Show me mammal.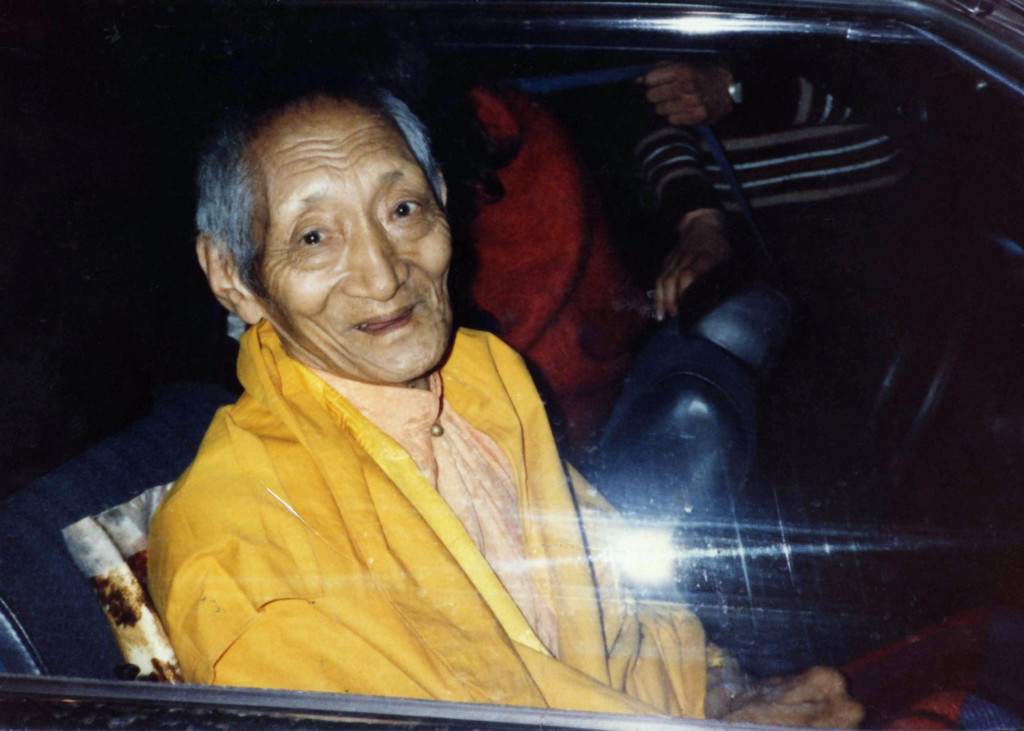
mammal is here: detection(113, 73, 760, 691).
